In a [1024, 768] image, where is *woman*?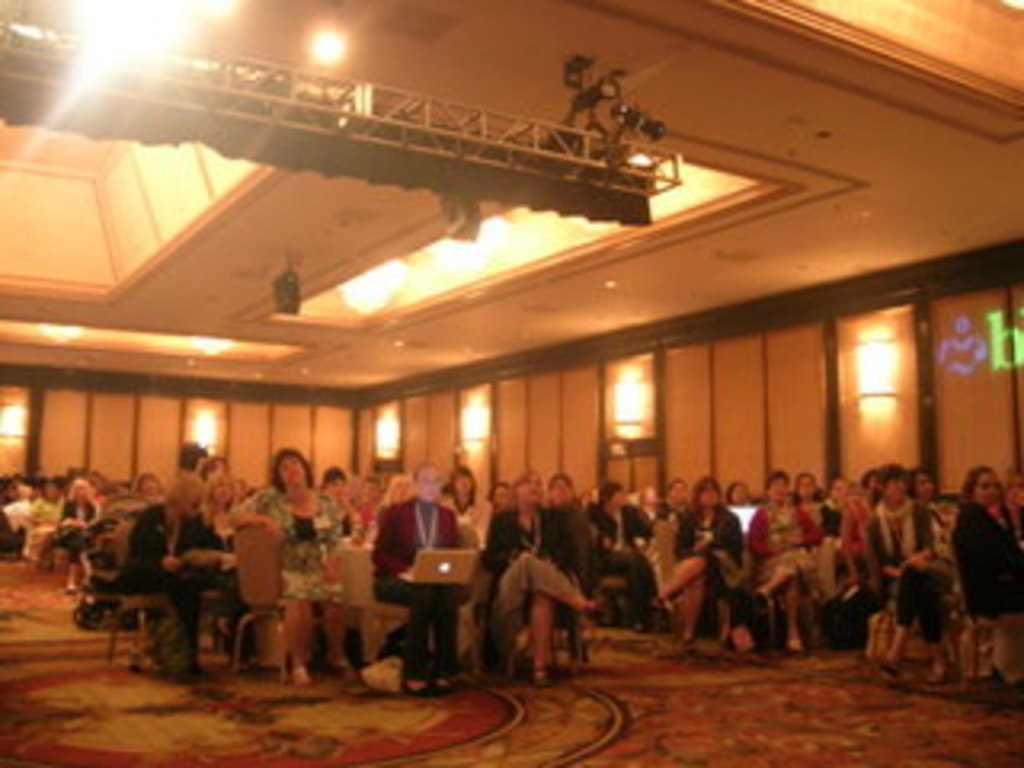
[947,464,1021,707].
